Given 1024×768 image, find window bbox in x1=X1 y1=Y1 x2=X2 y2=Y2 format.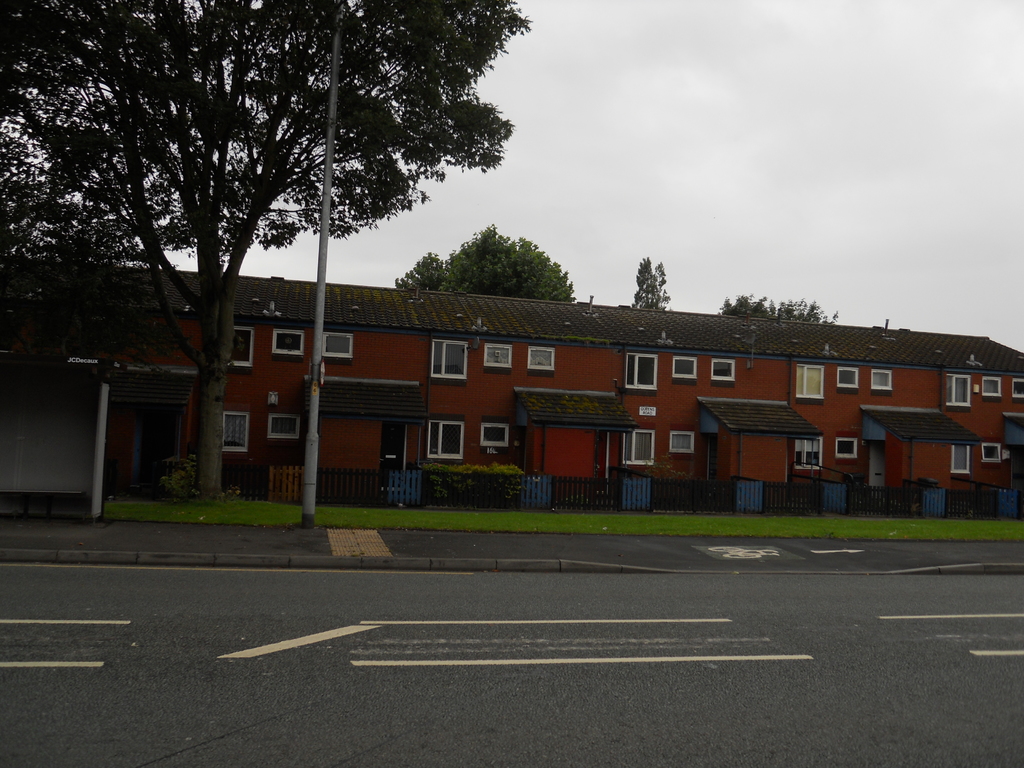
x1=950 y1=444 x2=969 y2=474.
